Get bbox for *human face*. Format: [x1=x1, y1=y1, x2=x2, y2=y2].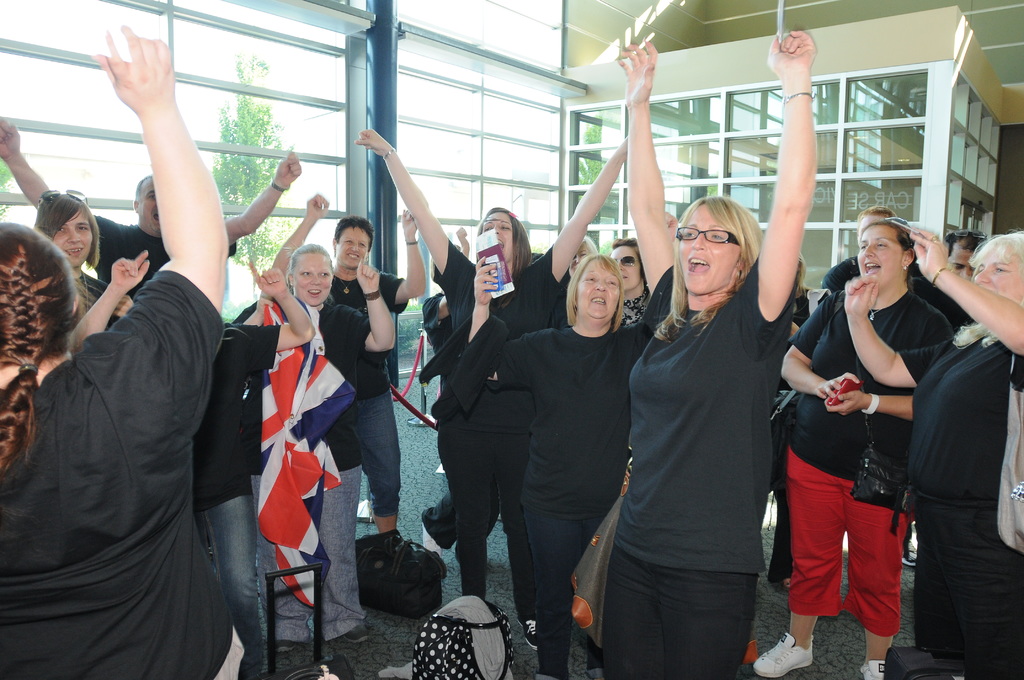
[x1=291, y1=250, x2=333, y2=308].
